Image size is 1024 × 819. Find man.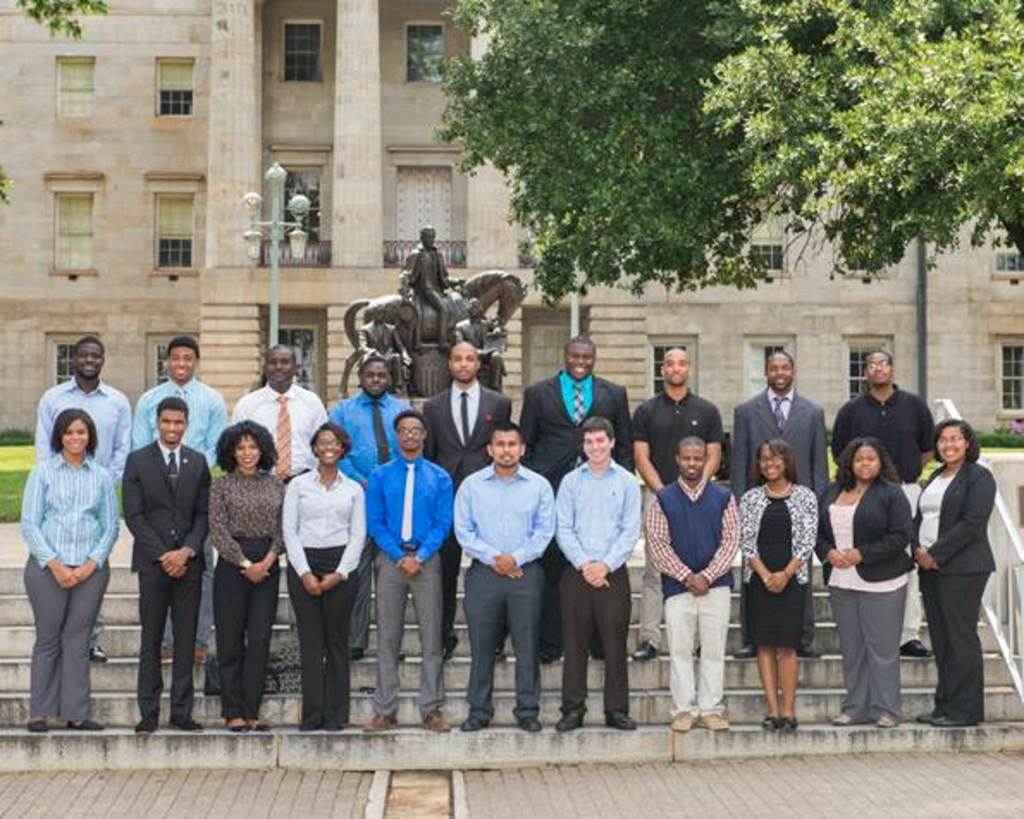
crop(399, 225, 466, 354).
